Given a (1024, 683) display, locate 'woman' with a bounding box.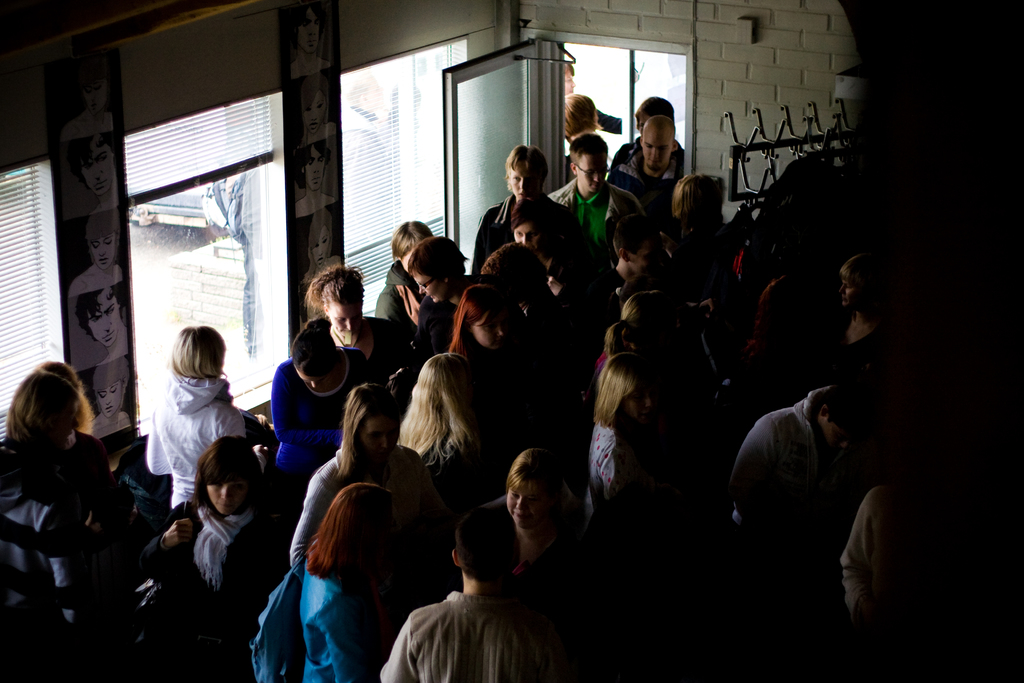
Located: bbox=(142, 440, 296, 682).
